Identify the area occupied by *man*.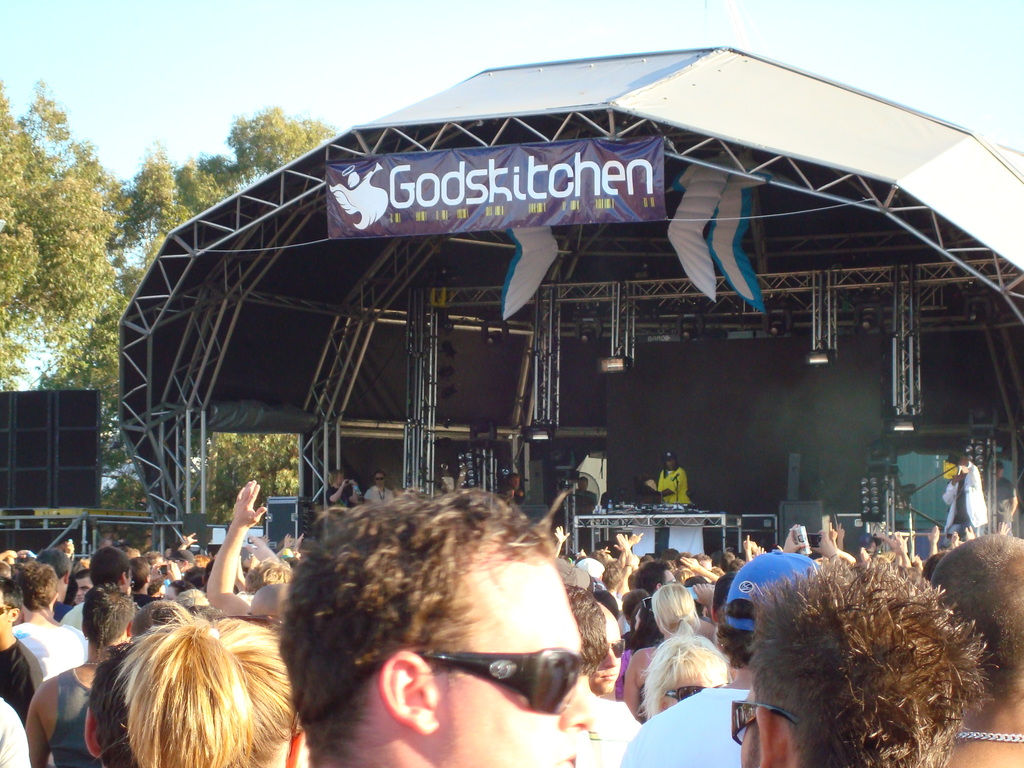
Area: detection(619, 550, 820, 767).
